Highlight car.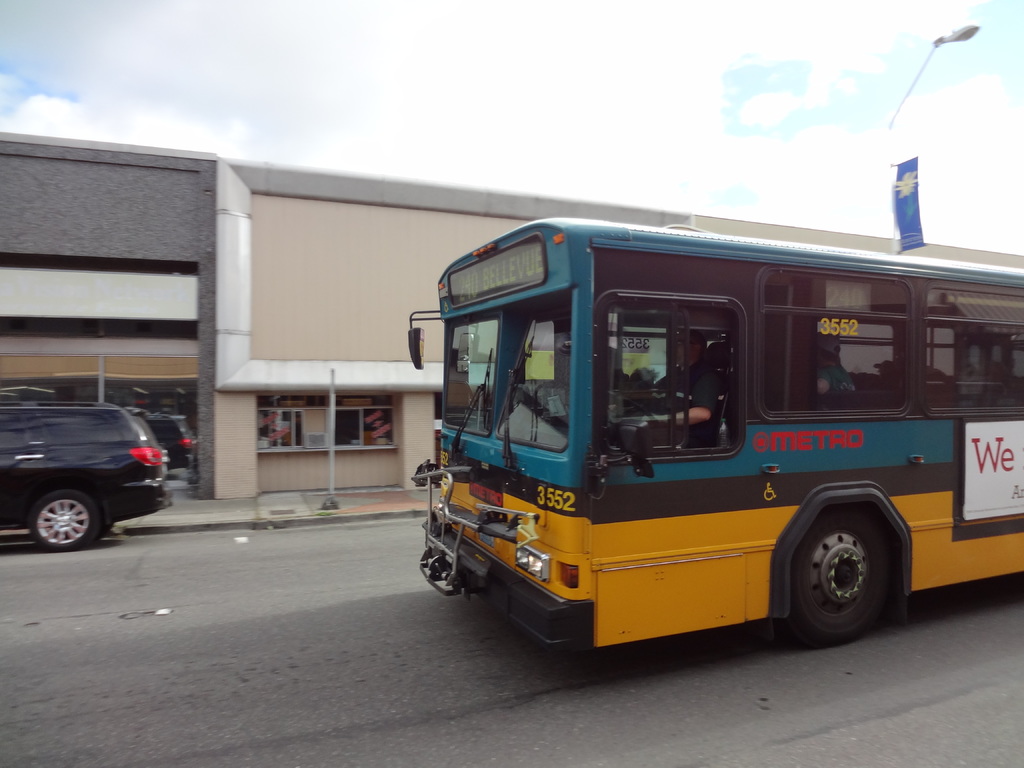
Highlighted region: <bbox>0, 392, 195, 559</bbox>.
